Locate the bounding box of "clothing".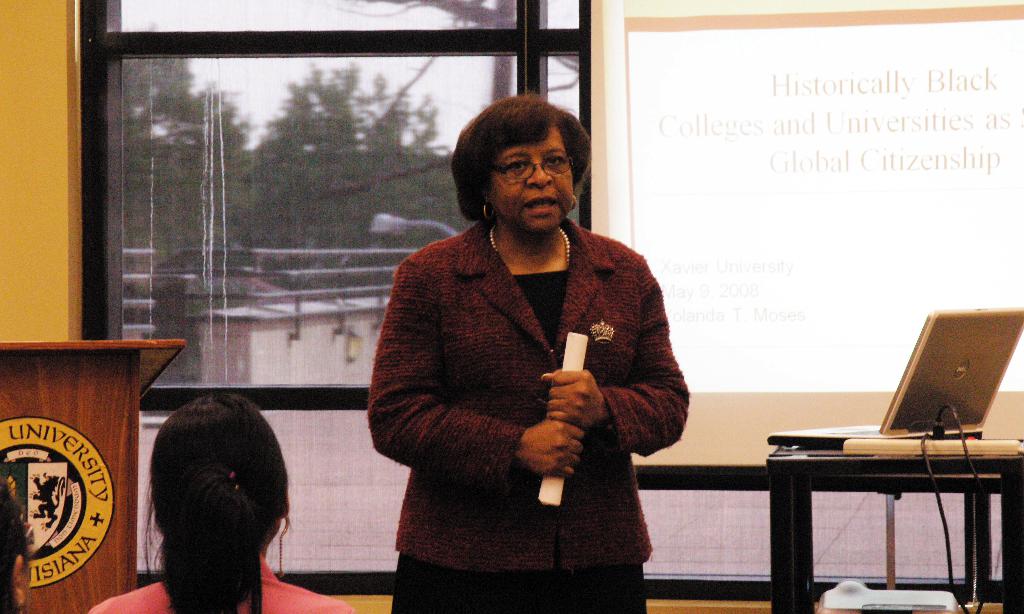
Bounding box: locate(372, 174, 701, 594).
